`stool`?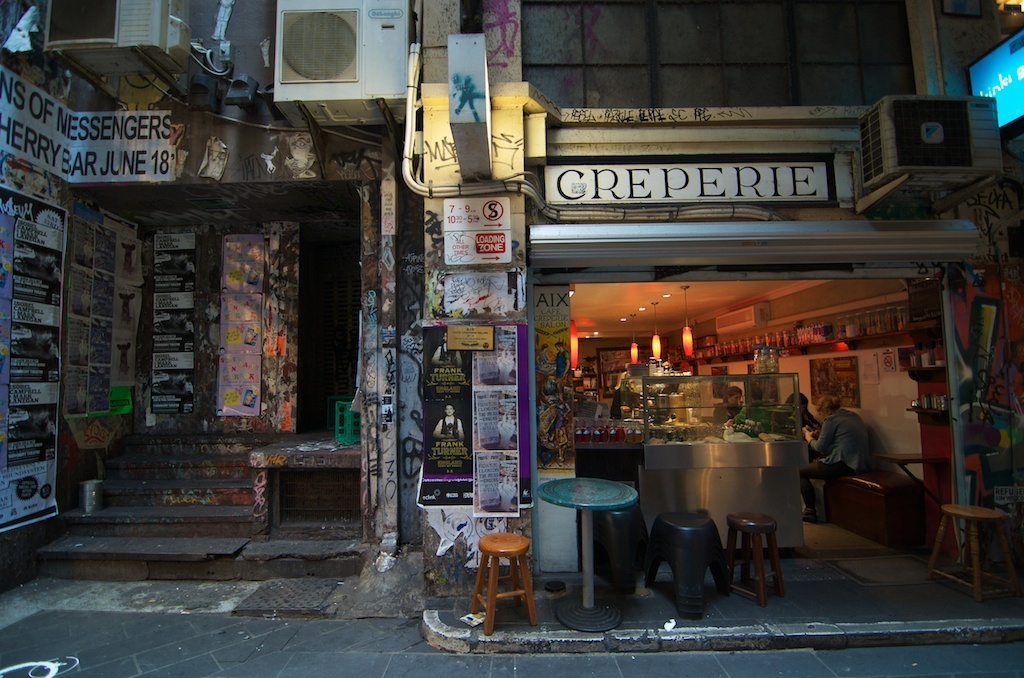
647:510:722:615
